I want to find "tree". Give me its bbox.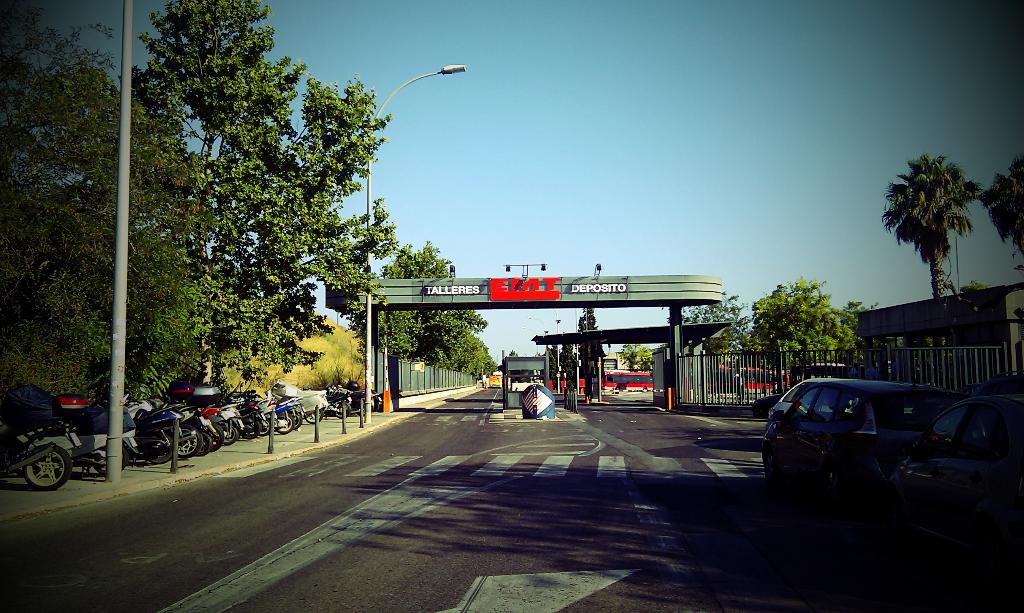
rect(685, 292, 751, 350).
